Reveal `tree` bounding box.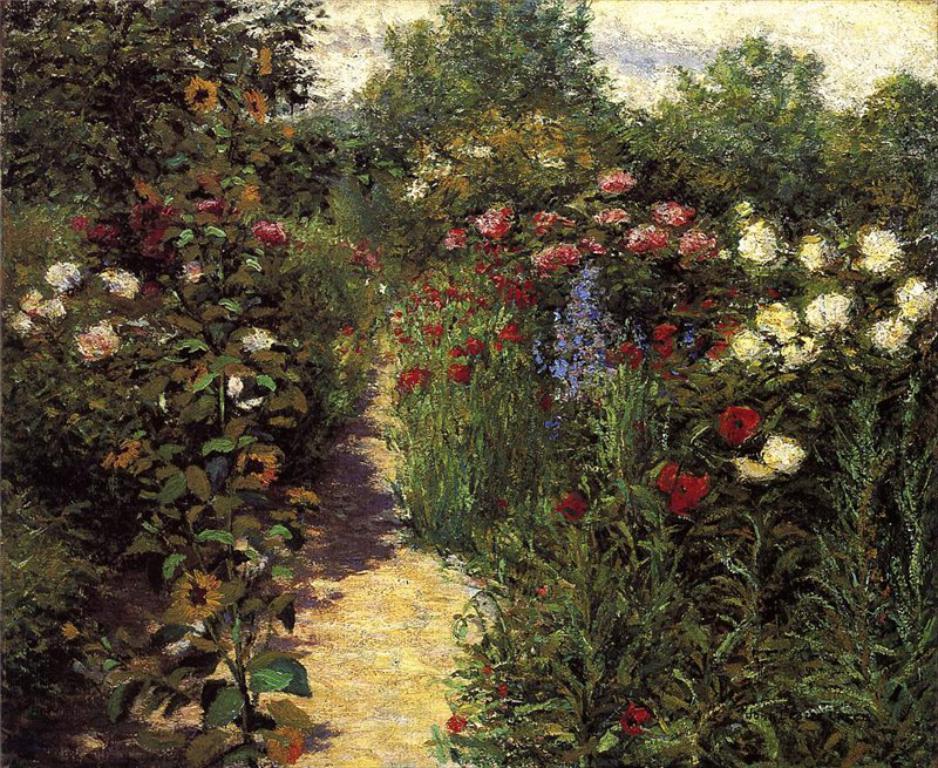
Revealed: <box>0,0,340,223</box>.
